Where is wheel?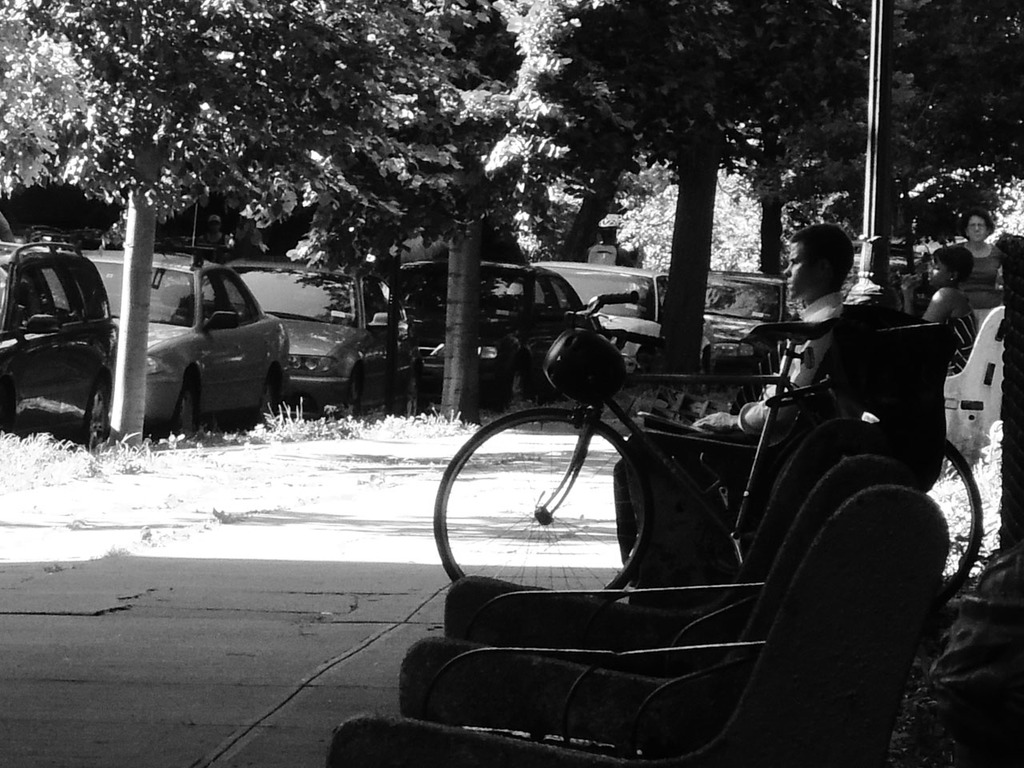
177:390:188:436.
